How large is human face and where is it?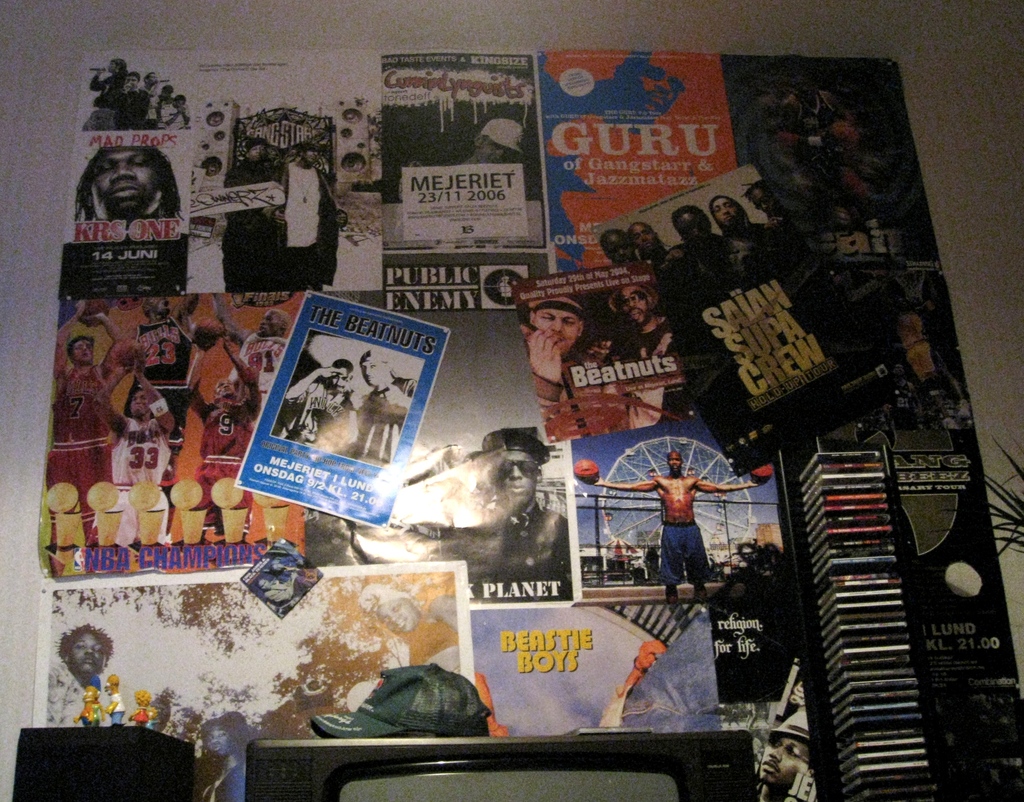
Bounding box: l=679, t=212, r=711, b=246.
